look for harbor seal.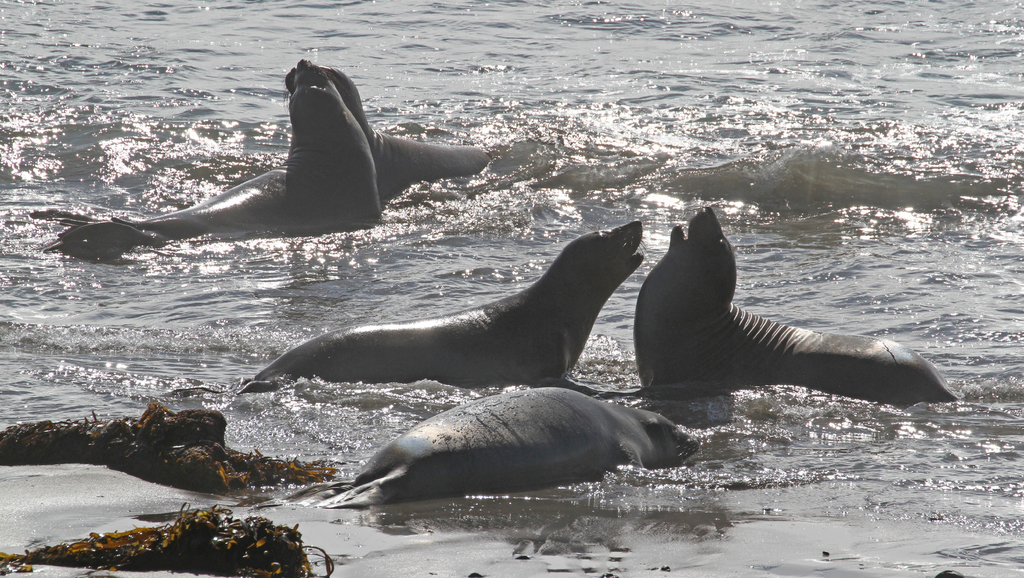
Found: box(279, 59, 489, 200).
